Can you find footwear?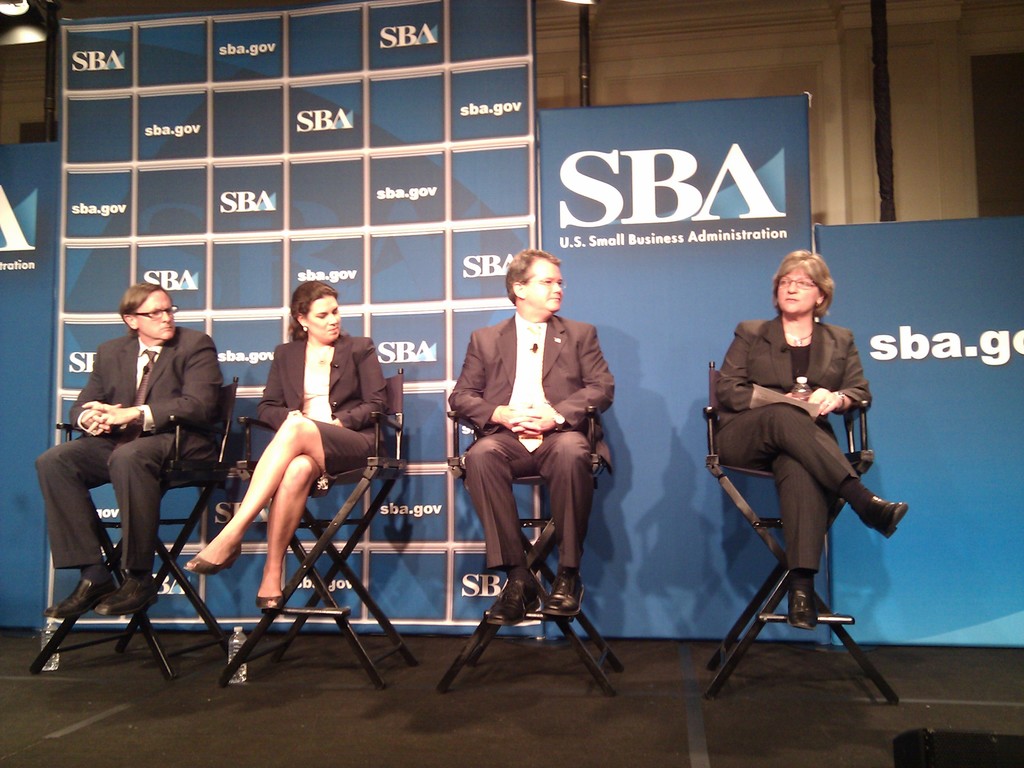
Yes, bounding box: [left=40, top=569, right=119, bottom=621].
